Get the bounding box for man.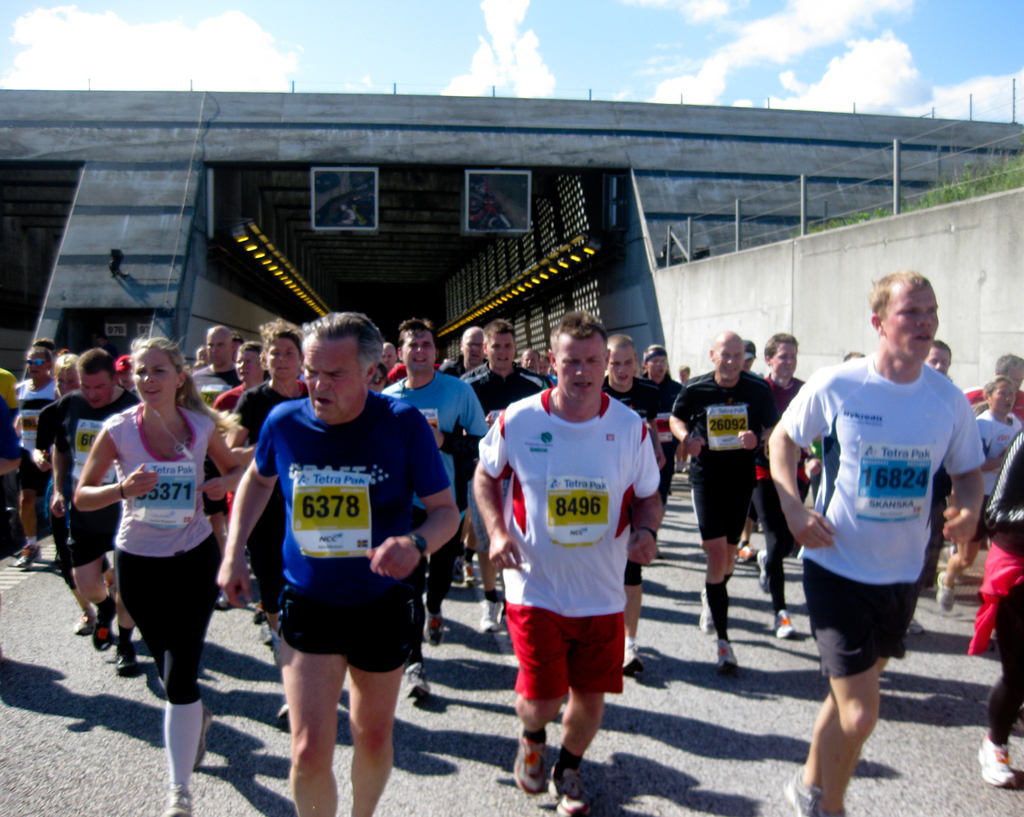
bbox(461, 315, 558, 634).
